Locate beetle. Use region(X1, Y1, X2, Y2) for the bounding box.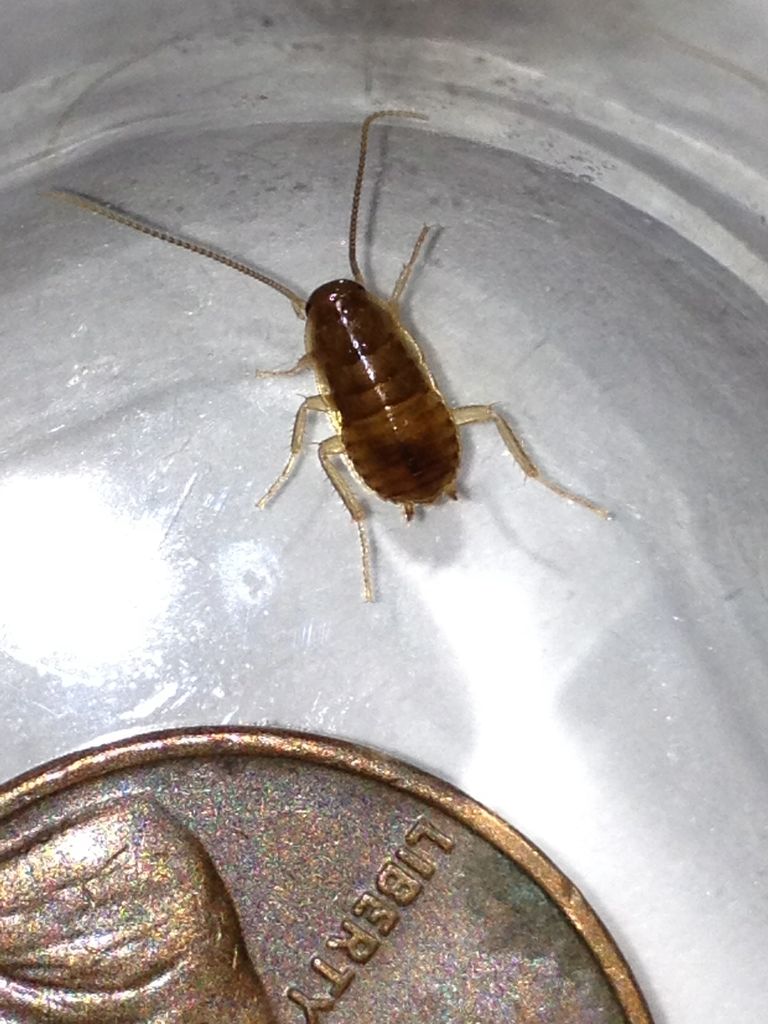
region(80, 123, 518, 566).
